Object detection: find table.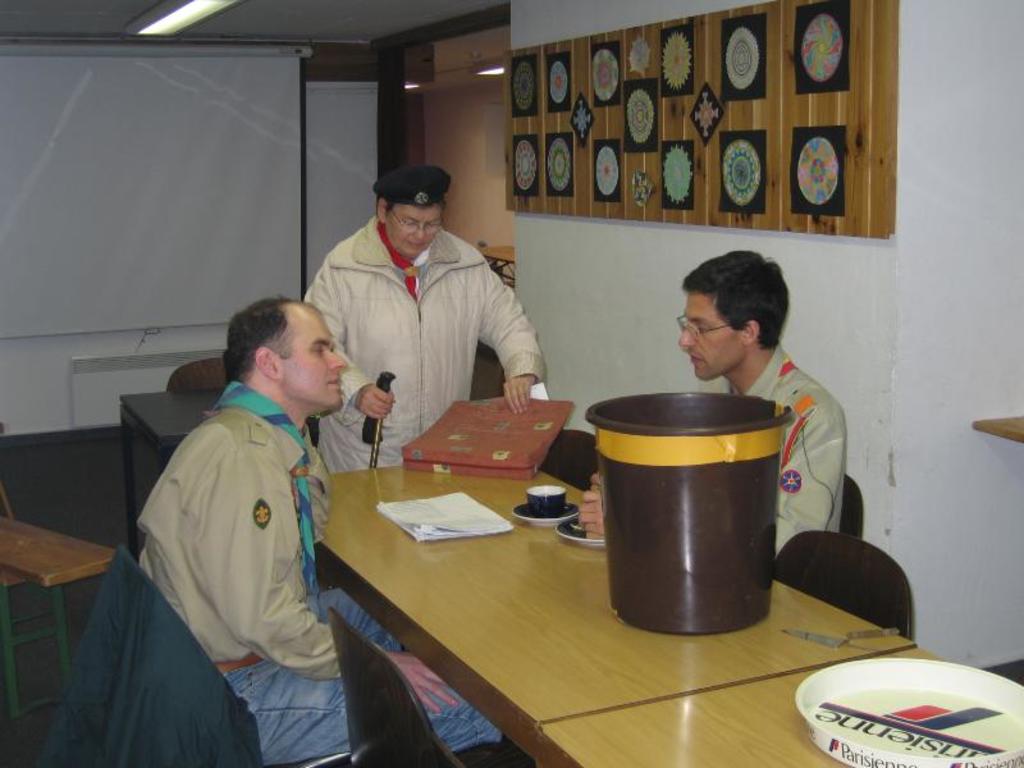
(x1=119, y1=387, x2=219, y2=554).
